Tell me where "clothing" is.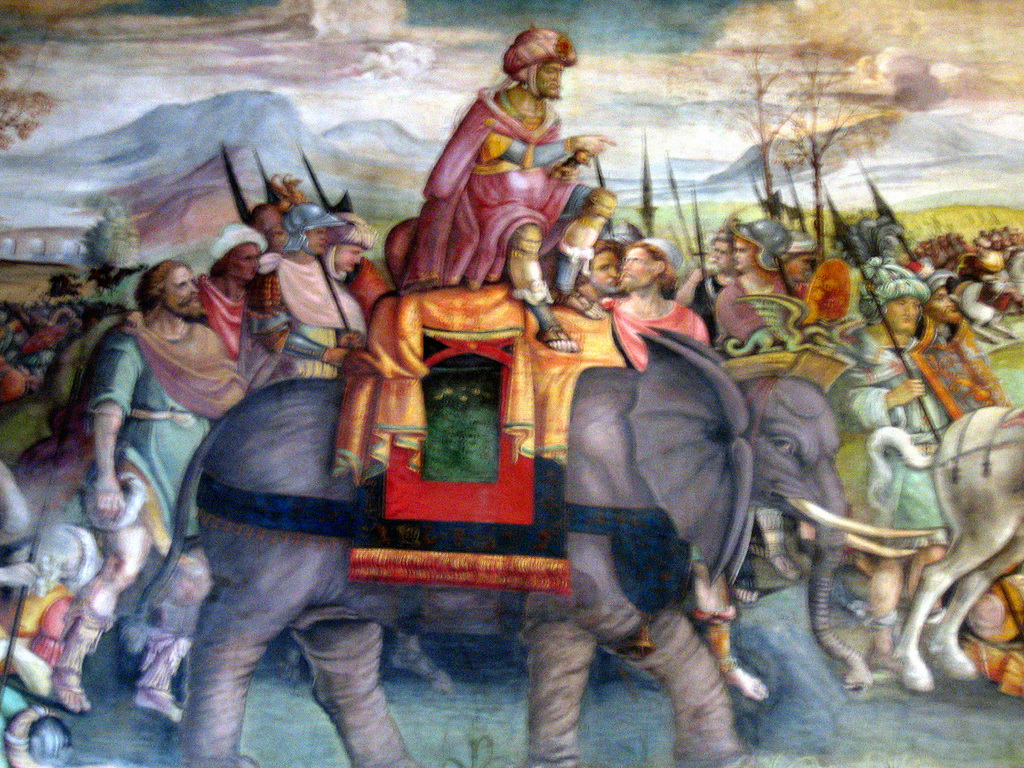
"clothing" is at (x1=65, y1=476, x2=188, y2=659).
